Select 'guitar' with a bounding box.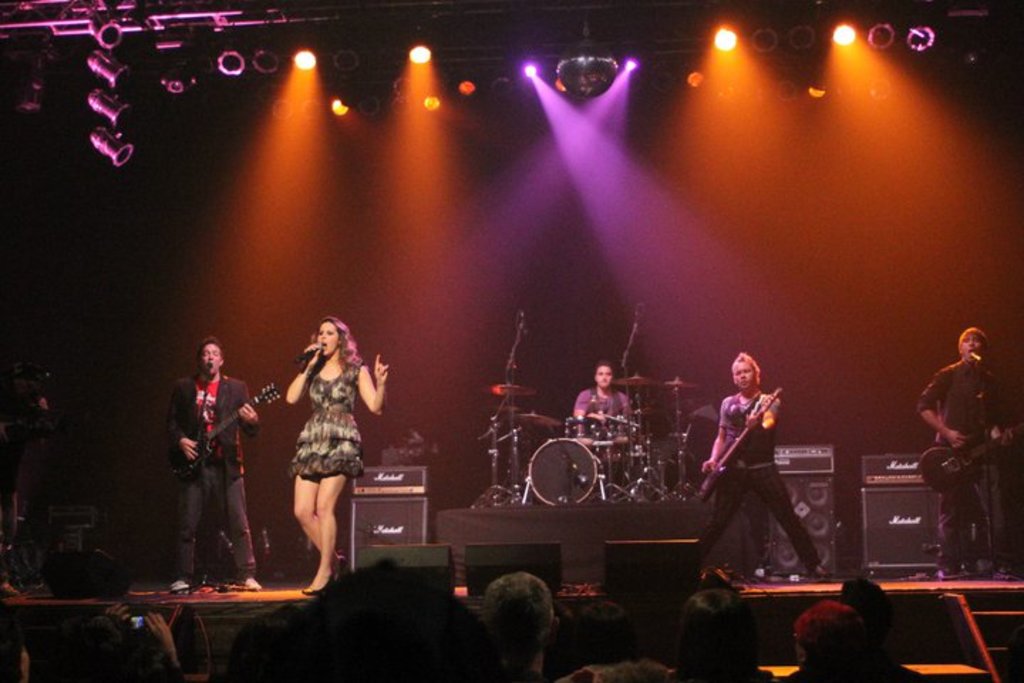
rect(913, 428, 1023, 472).
